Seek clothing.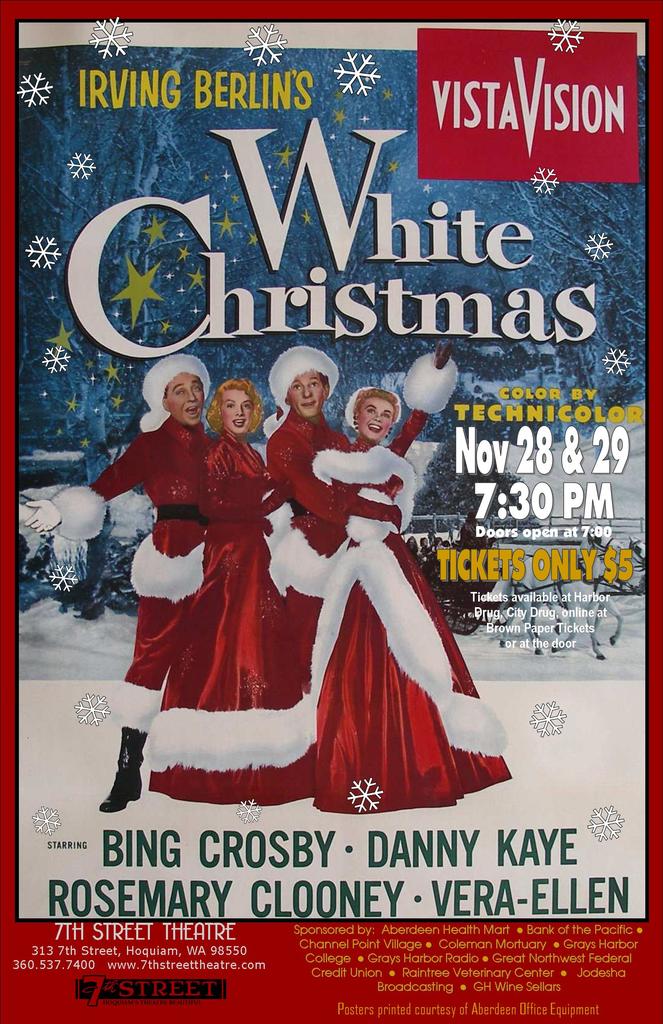
x1=271, y1=406, x2=389, y2=683.
